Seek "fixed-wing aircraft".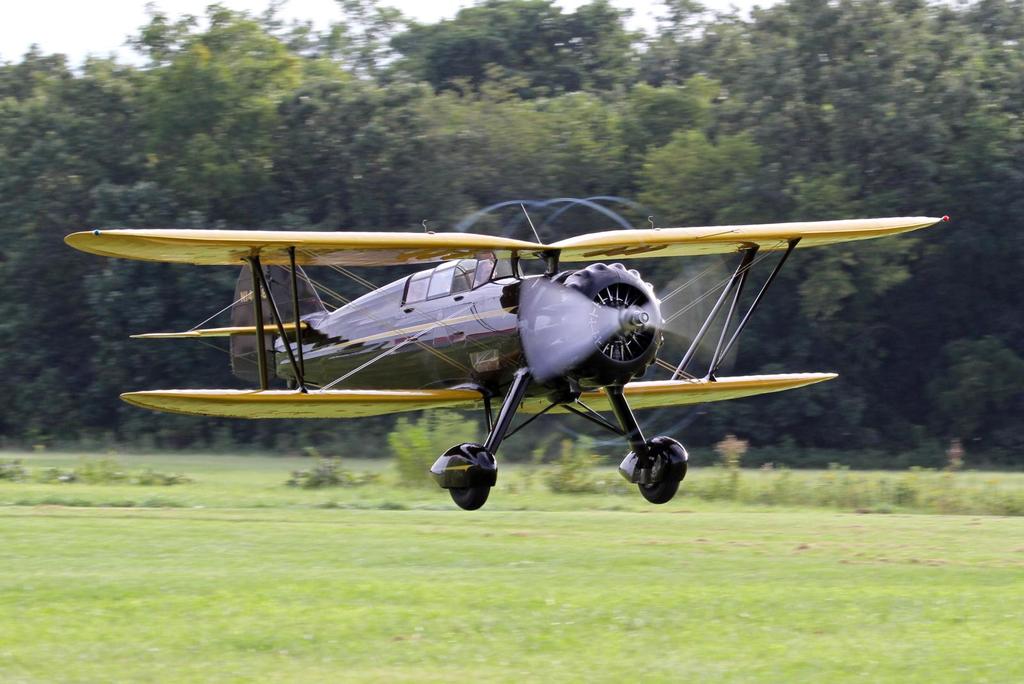
bbox(63, 198, 949, 510).
